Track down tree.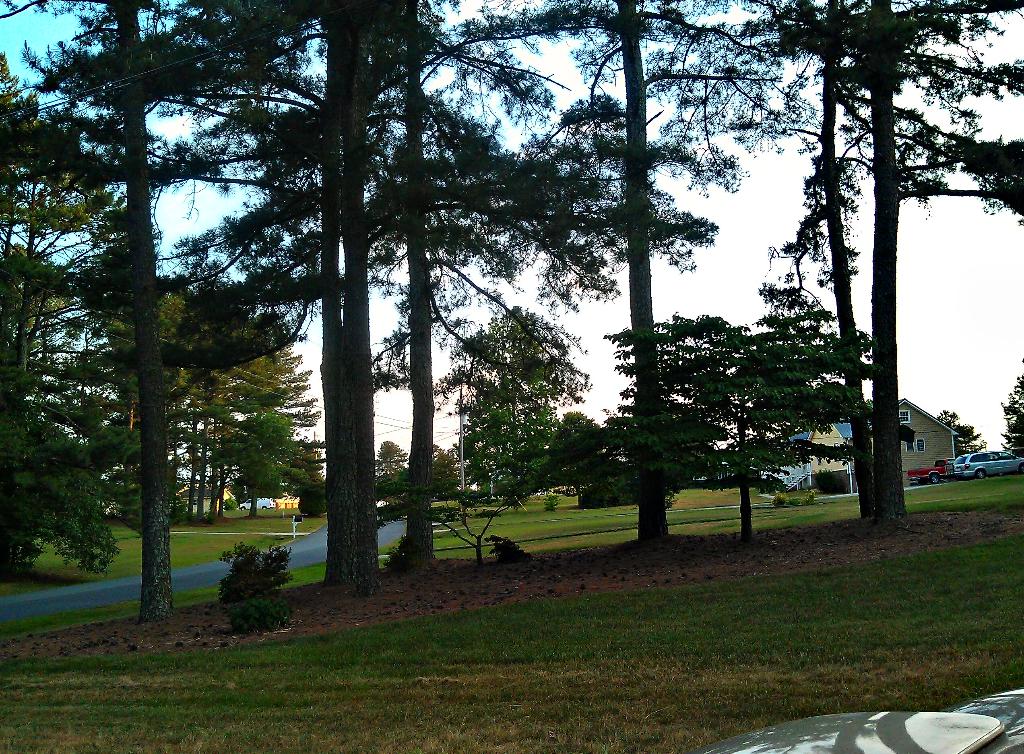
Tracked to <box>689,0,863,520</box>.
